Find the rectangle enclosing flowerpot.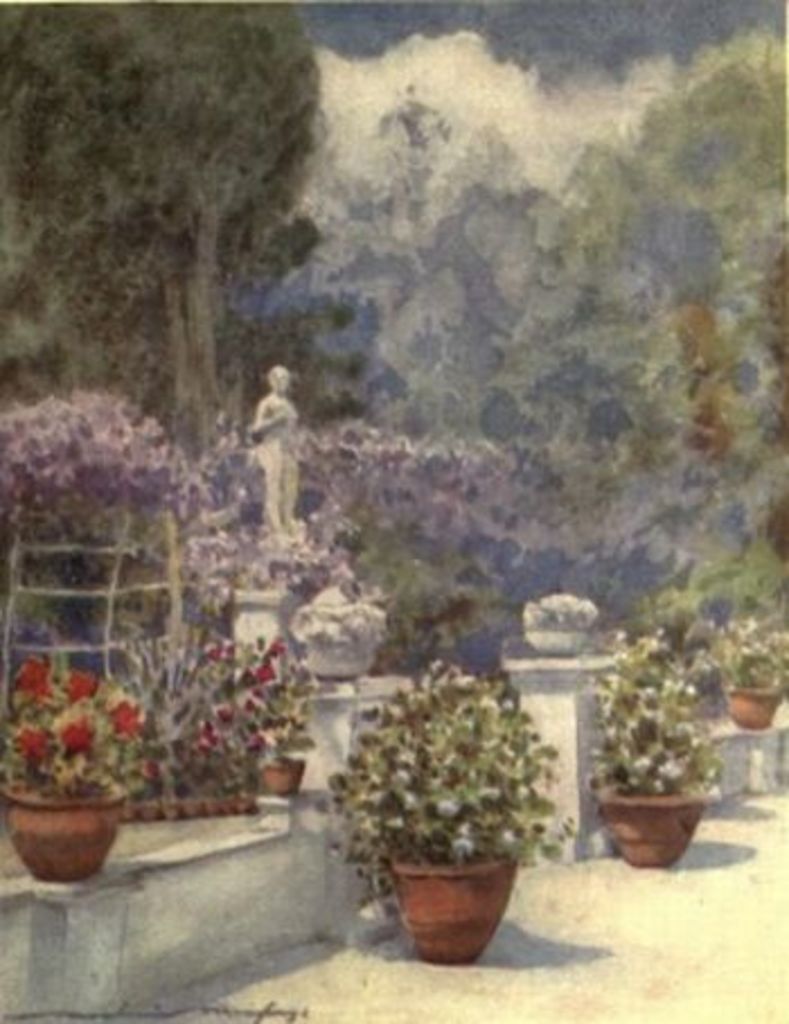
(595,771,708,866).
